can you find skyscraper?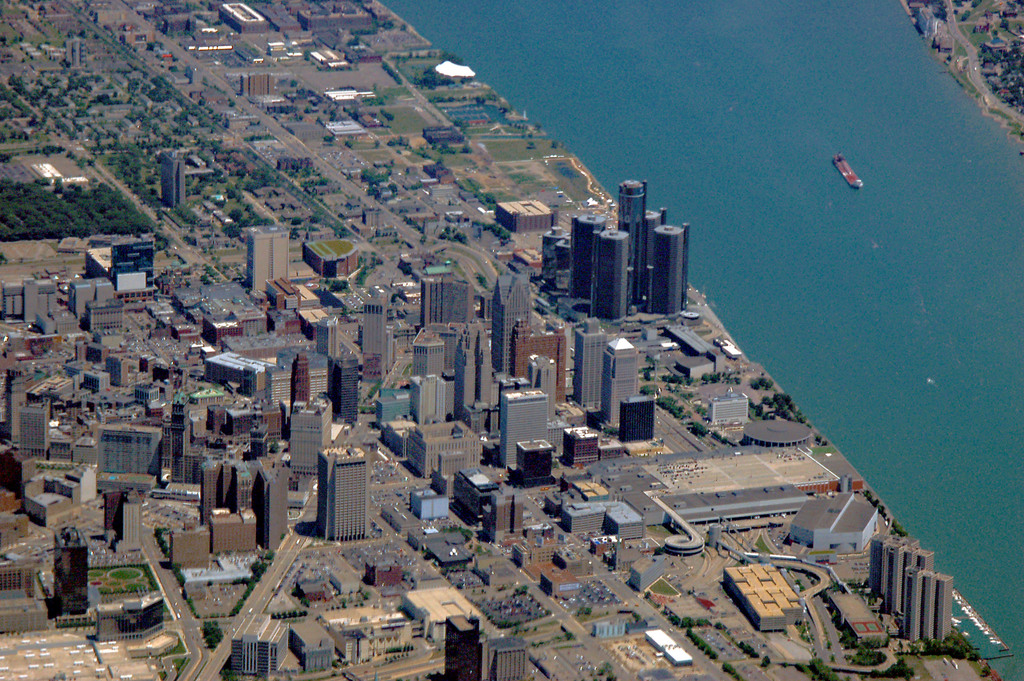
Yes, bounding box: l=287, t=352, r=314, b=402.
